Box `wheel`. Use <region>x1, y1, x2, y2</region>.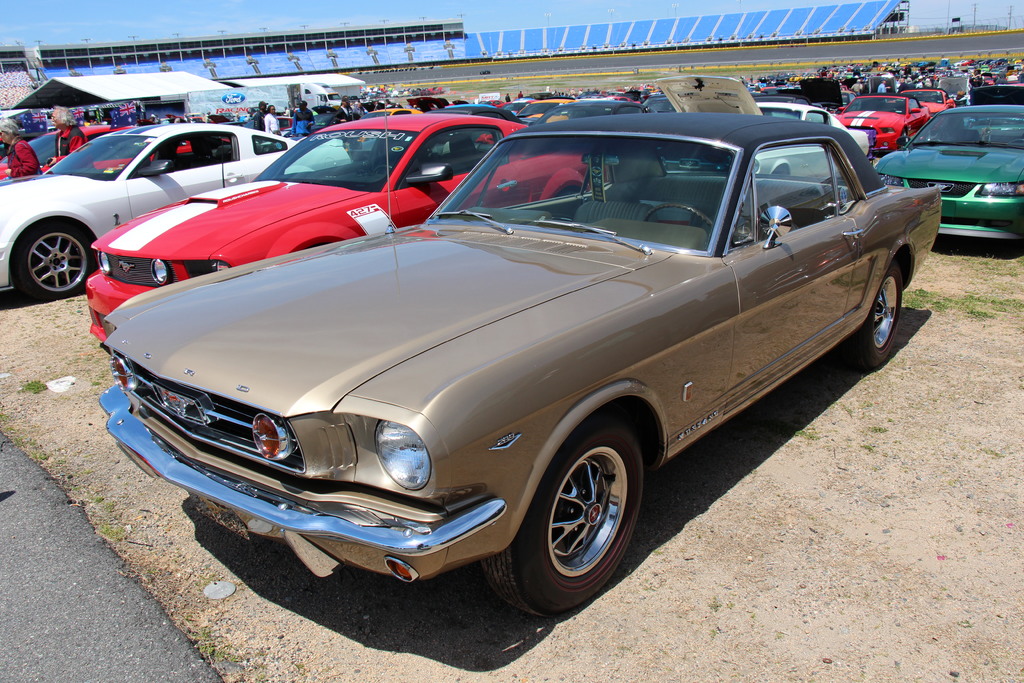
<region>12, 220, 92, 299</region>.
